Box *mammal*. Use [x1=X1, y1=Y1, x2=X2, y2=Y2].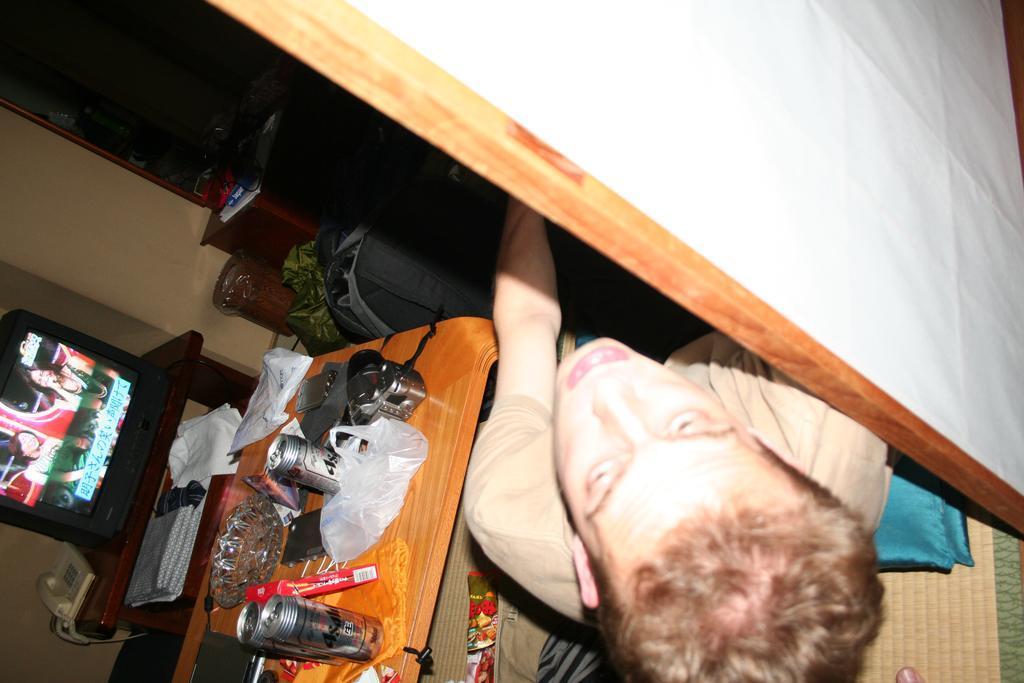
[x1=898, y1=669, x2=926, y2=682].
